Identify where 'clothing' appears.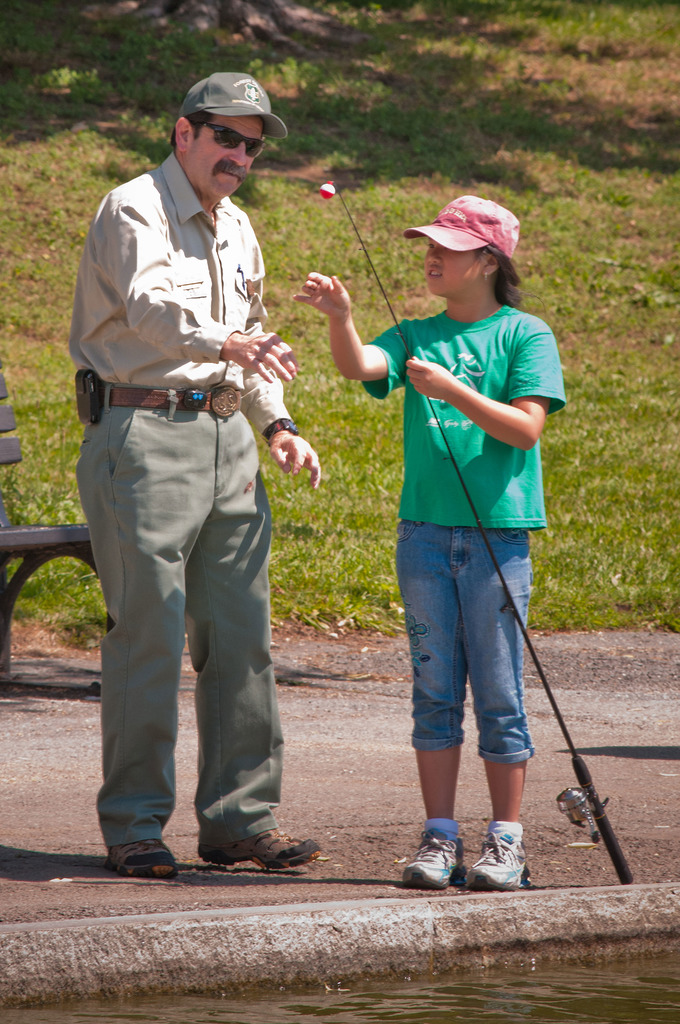
Appears at left=366, top=291, right=567, bottom=768.
